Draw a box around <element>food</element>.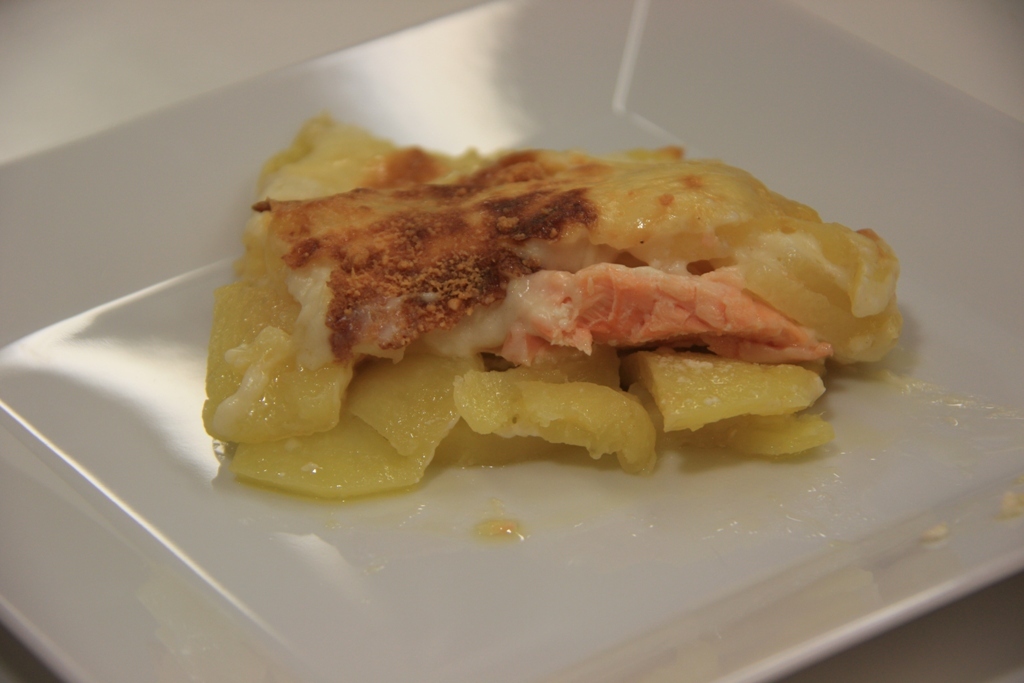
{"x1": 205, "y1": 115, "x2": 901, "y2": 500}.
